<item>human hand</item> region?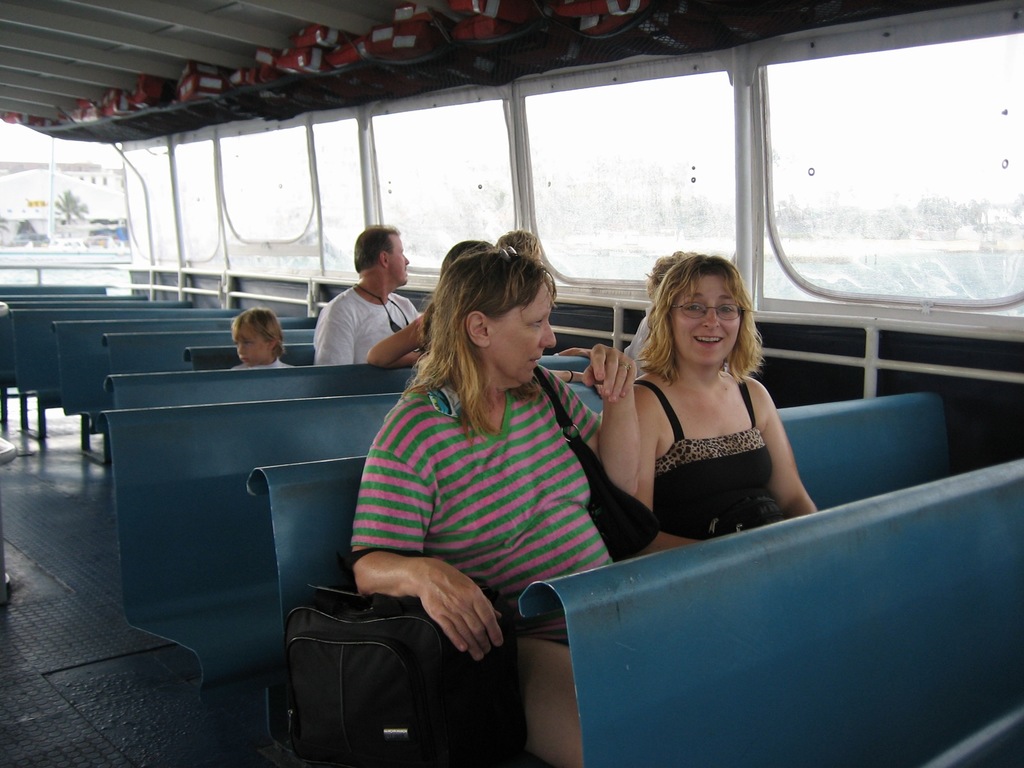
(x1=577, y1=346, x2=642, y2=406)
